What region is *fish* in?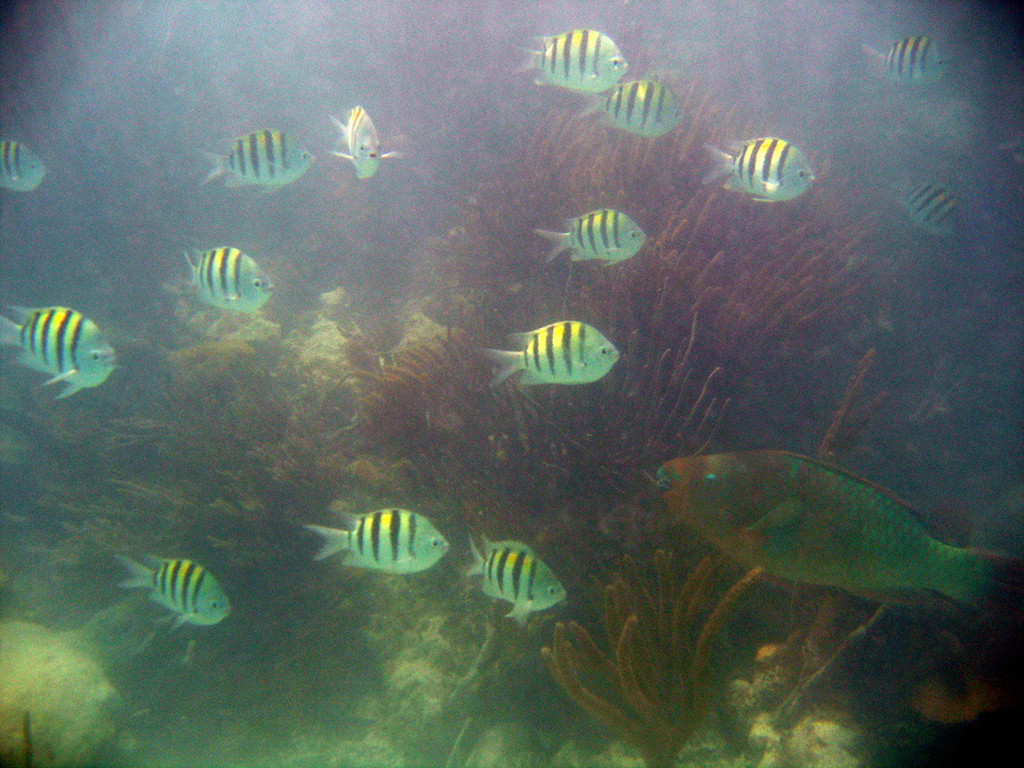
<box>196,125,318,194</box>.
